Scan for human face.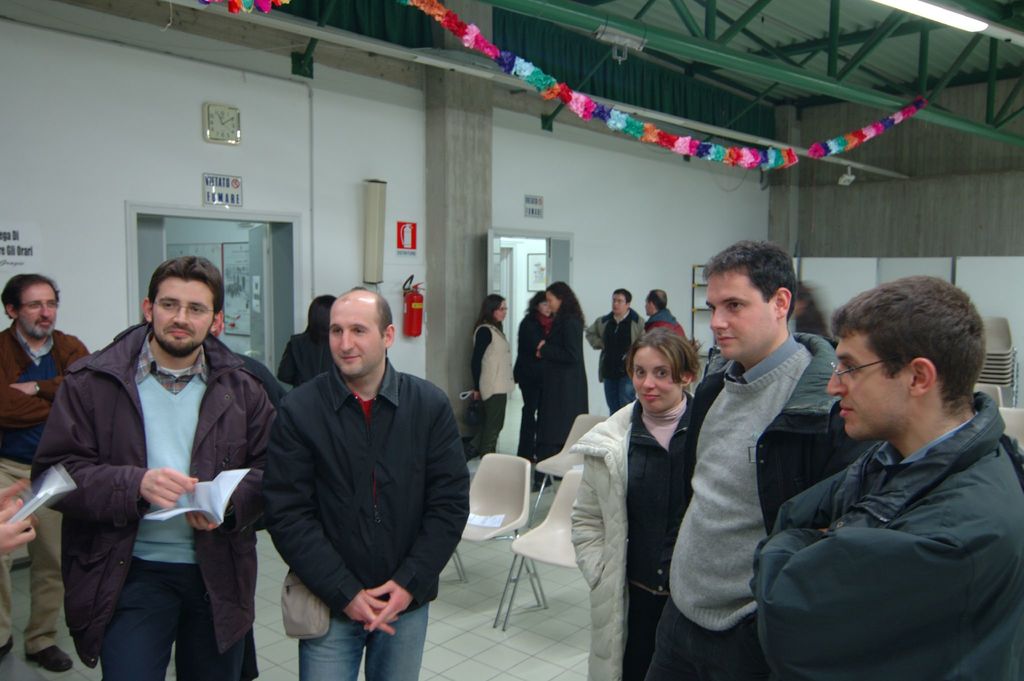
Scan result: l=704, t=274, r=778, b=357.
